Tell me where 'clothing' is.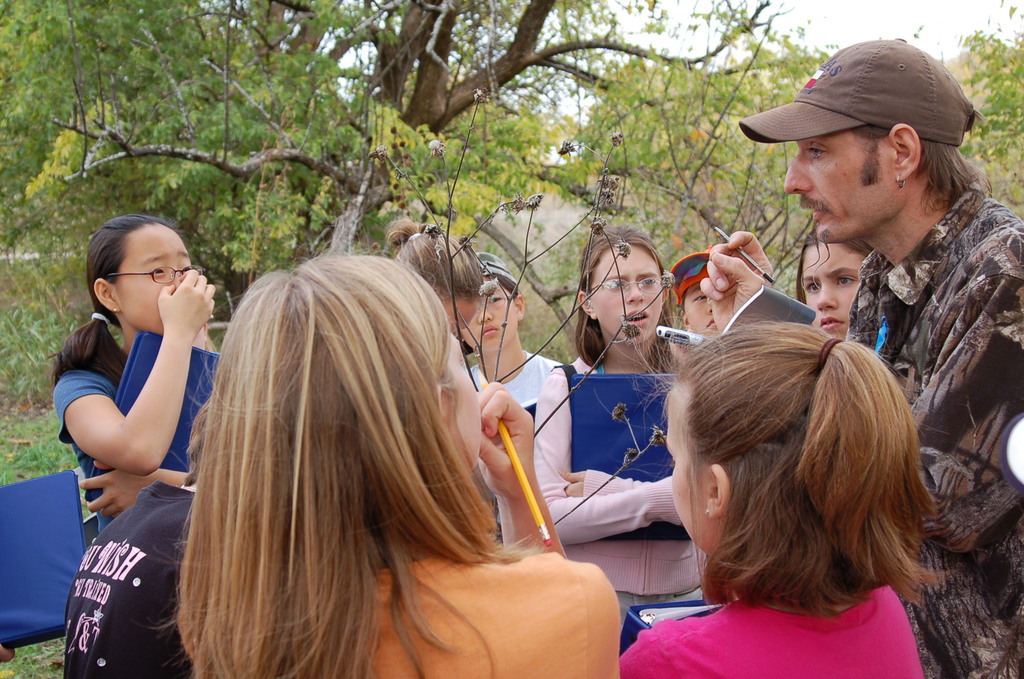
'clothing' is at left=522, top=350, right=707, bottom=622.
